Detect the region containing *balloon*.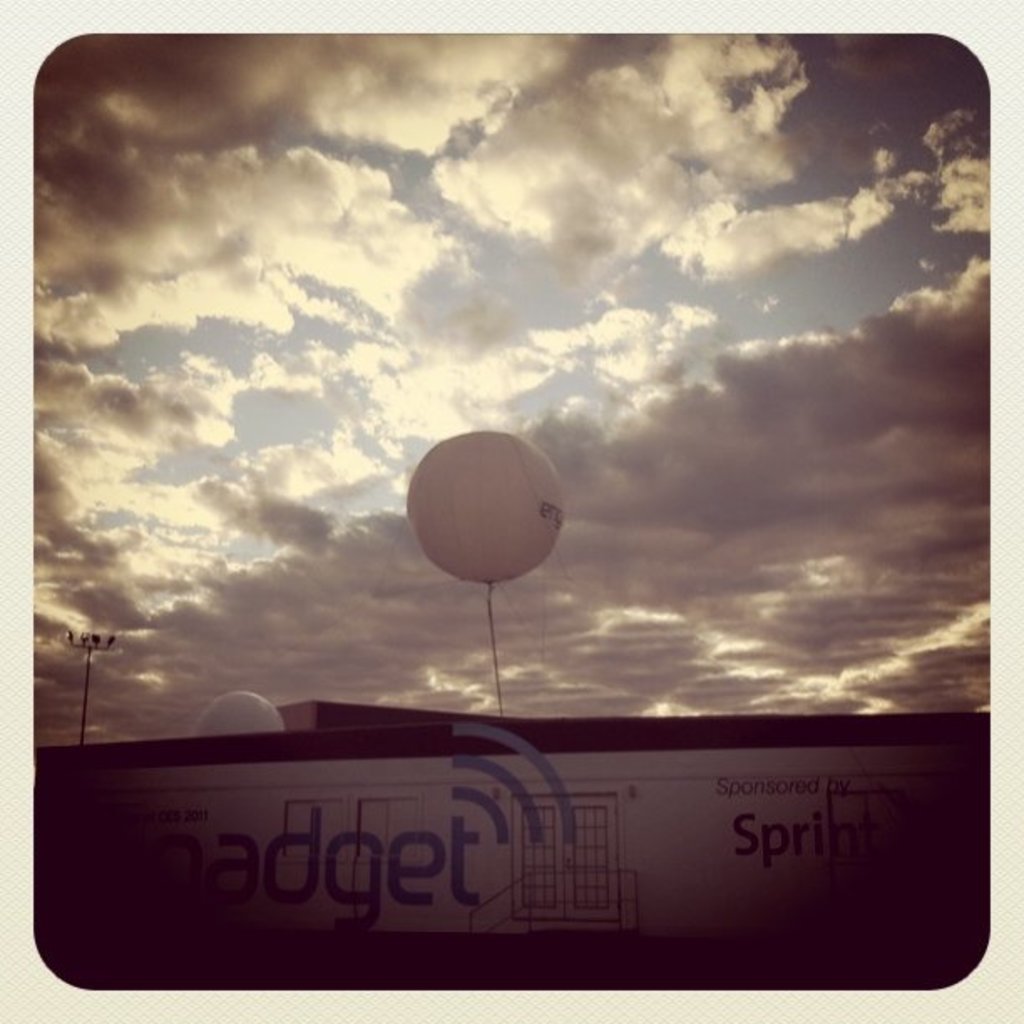
box=[405, 430, 567, 582].
